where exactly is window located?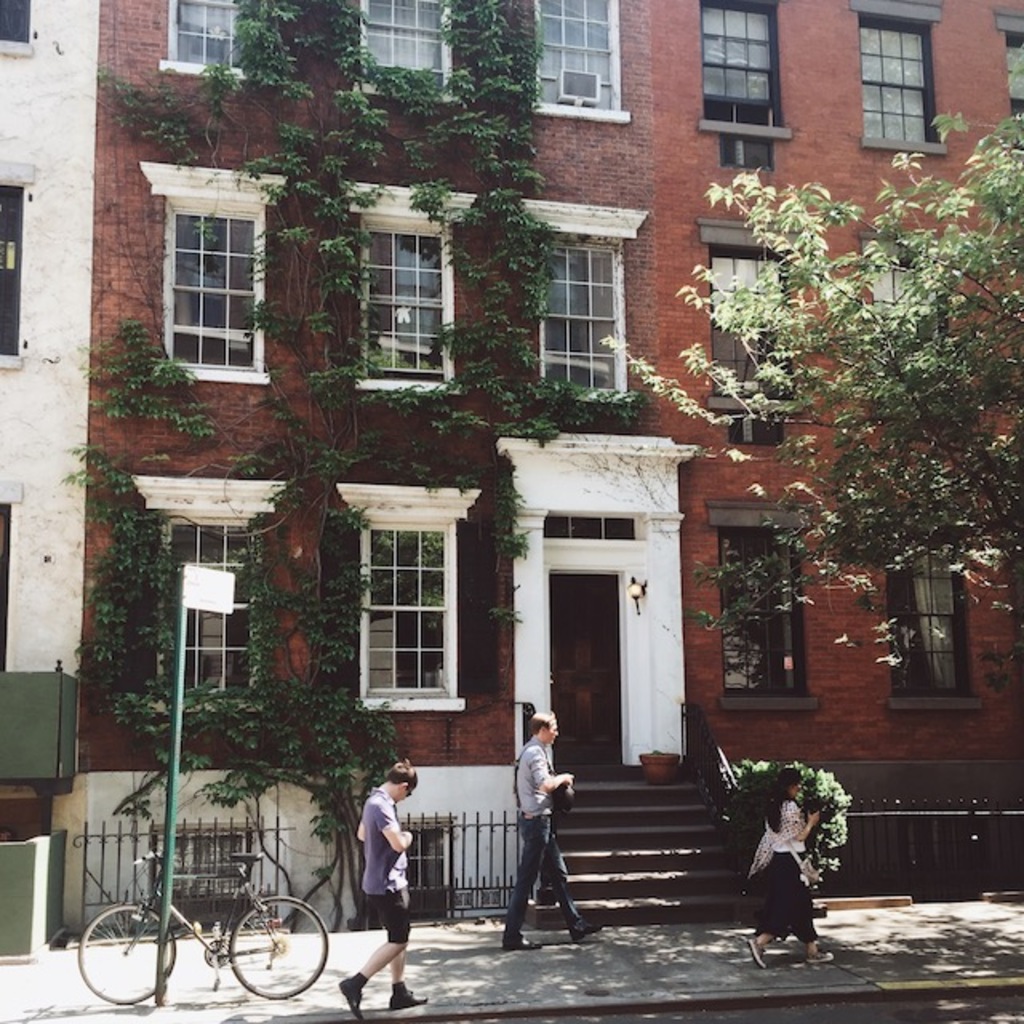
Its bounding box is bbox(720, 531, 802, 690).
